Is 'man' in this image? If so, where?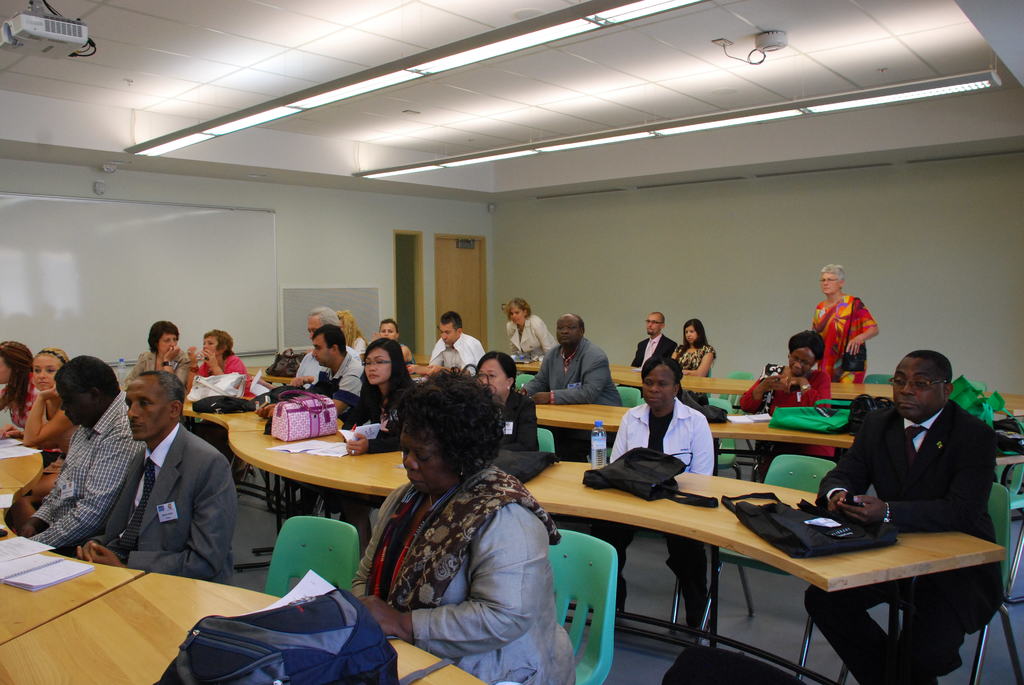
Yes, at bbox=(68, 367, 237, 589).
